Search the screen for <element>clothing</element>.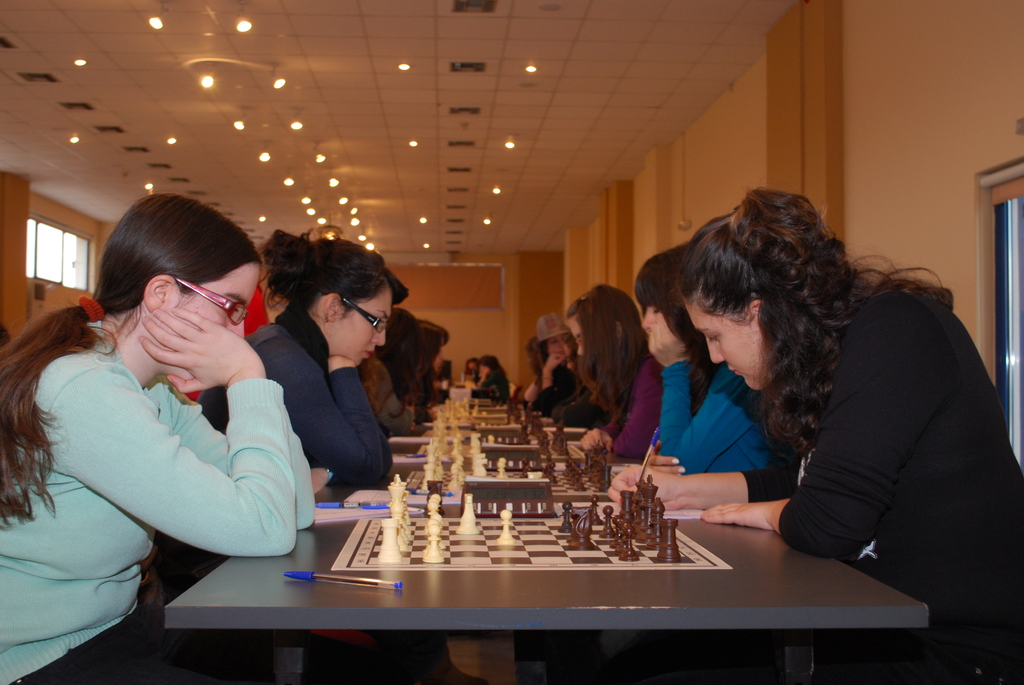
Found at x1=17, y1=266, x2=305, y2=604.
